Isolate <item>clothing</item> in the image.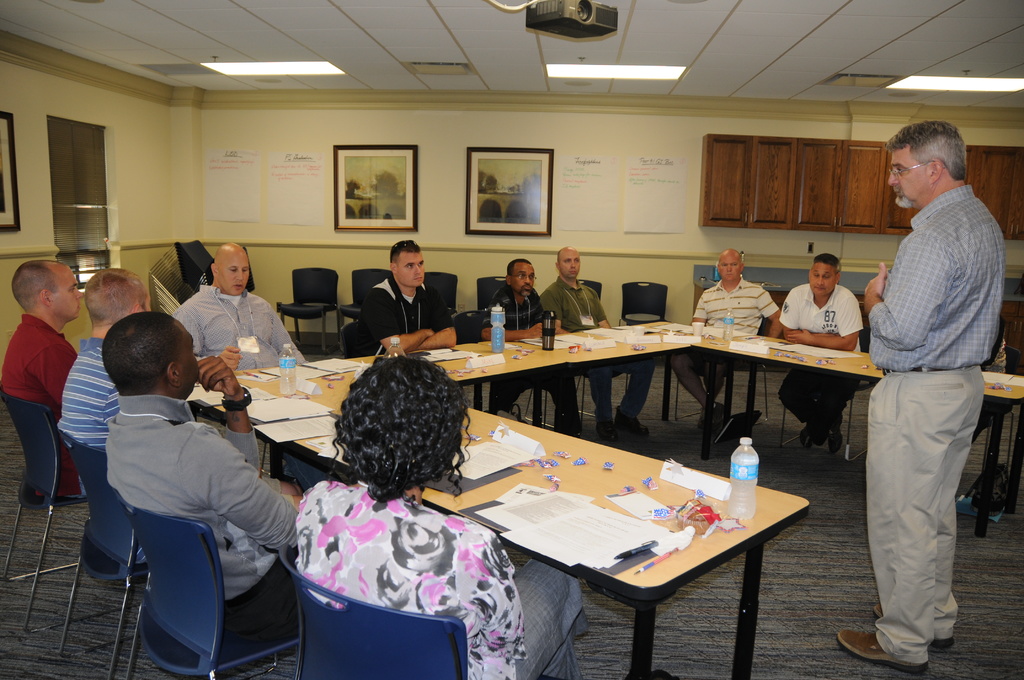
Isolated region: [291, 476, 593, 679].
